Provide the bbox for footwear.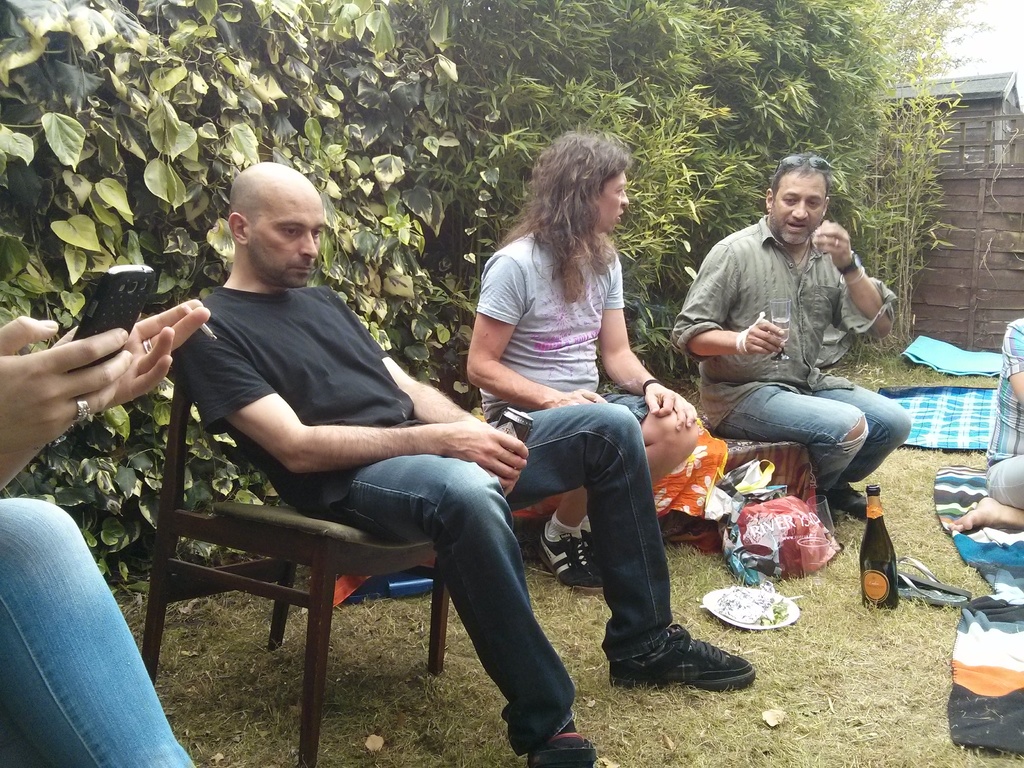
box(582, 532, 599, 559).
